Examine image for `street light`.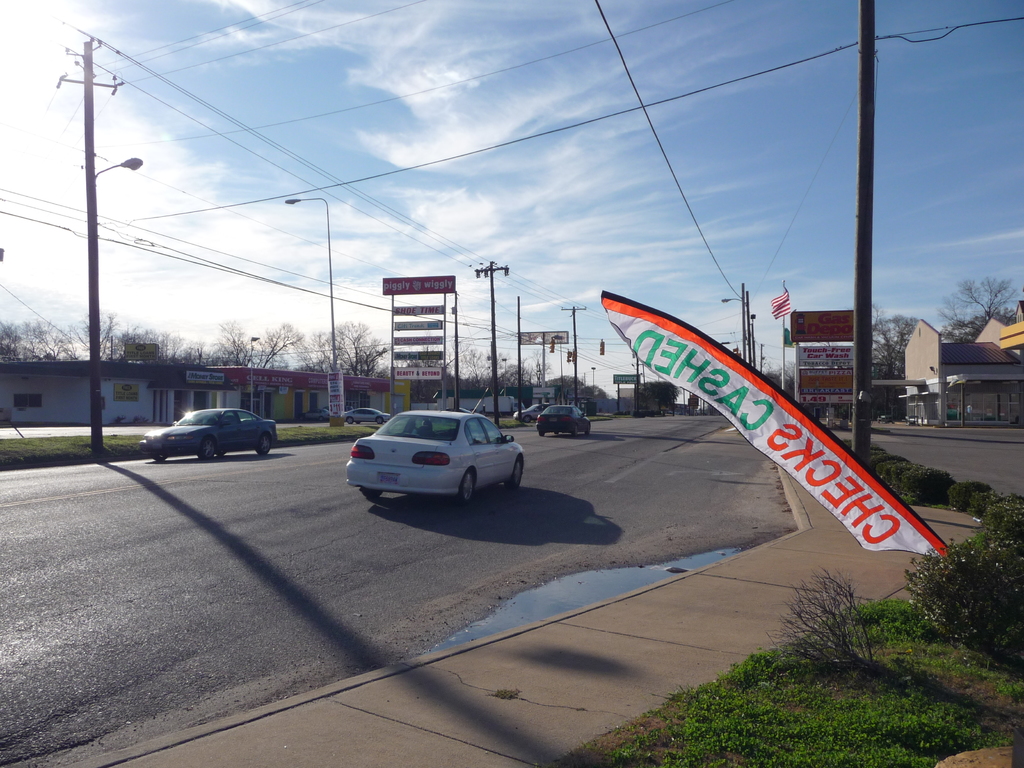
Examination result: box=[591, 366, 600, 404].
